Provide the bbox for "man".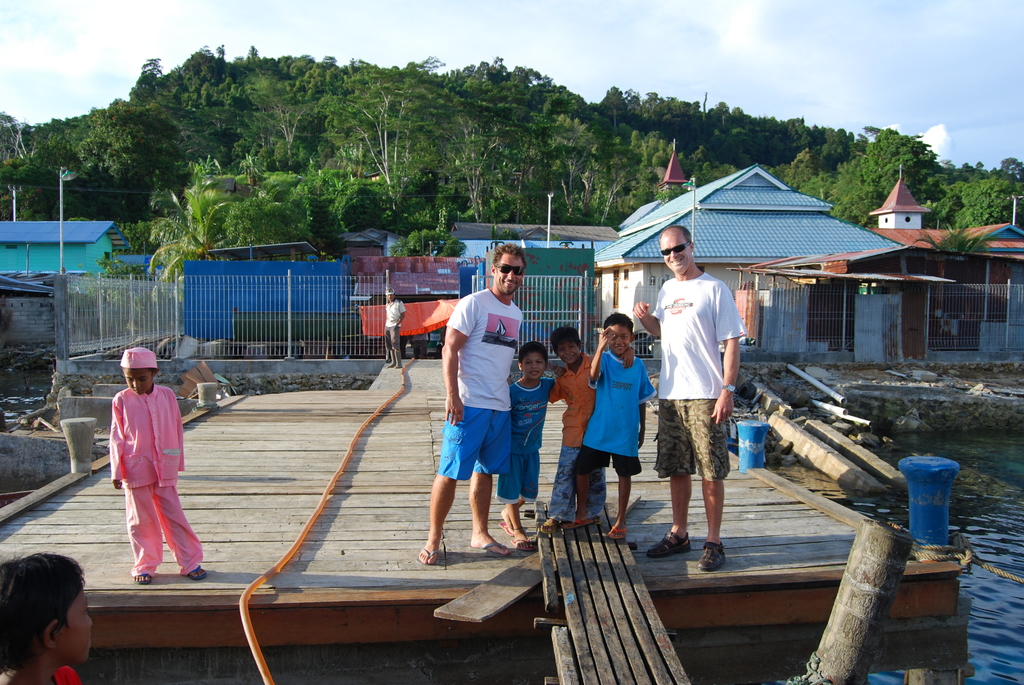
left=385, top=288, right=405, bottom=368.
